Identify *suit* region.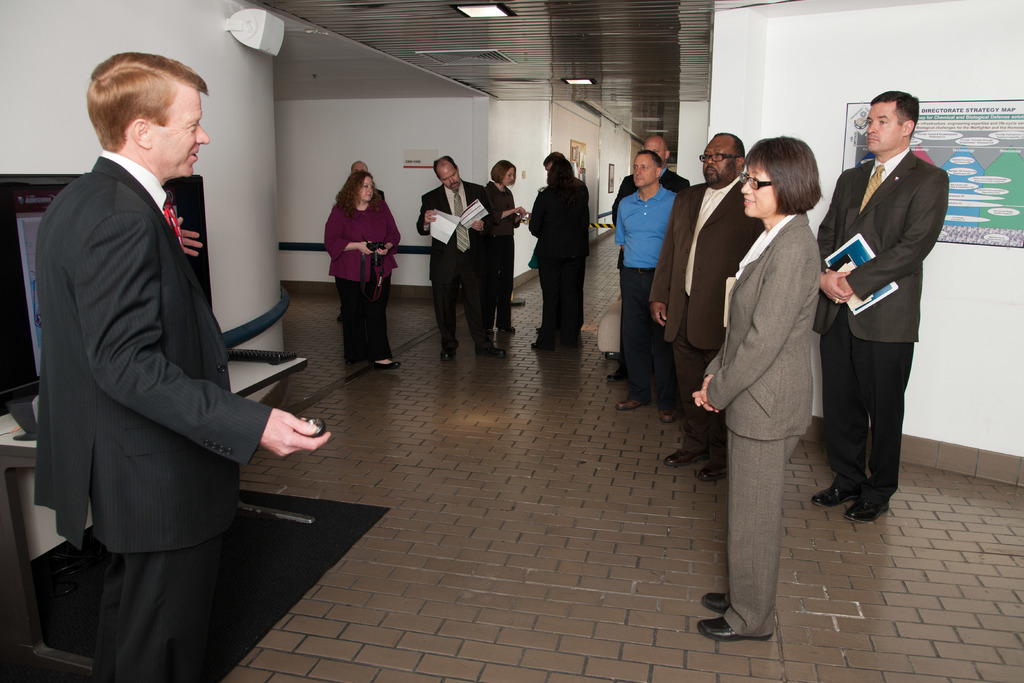
Region: pyautogui.locateOnScreen(649, 173, 767, 462).
